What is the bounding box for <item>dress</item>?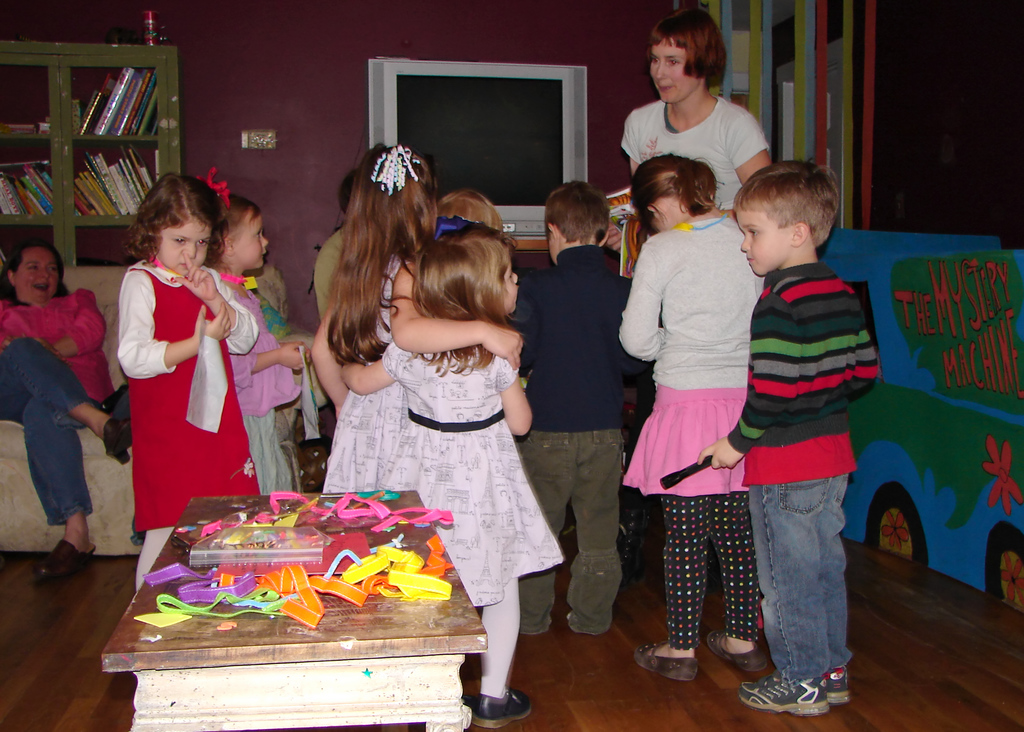
bbox=(321, 259, 403, 492).
